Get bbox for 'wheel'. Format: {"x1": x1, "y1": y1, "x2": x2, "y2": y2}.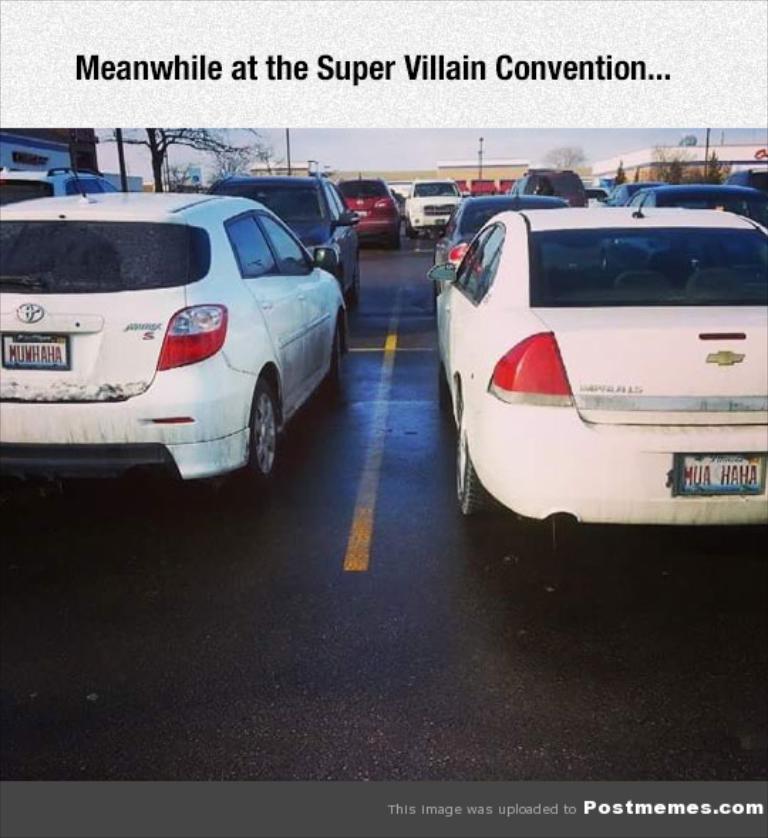
{"x1": 455, "y1": 404, "x2": 498, "y2": 515}.
